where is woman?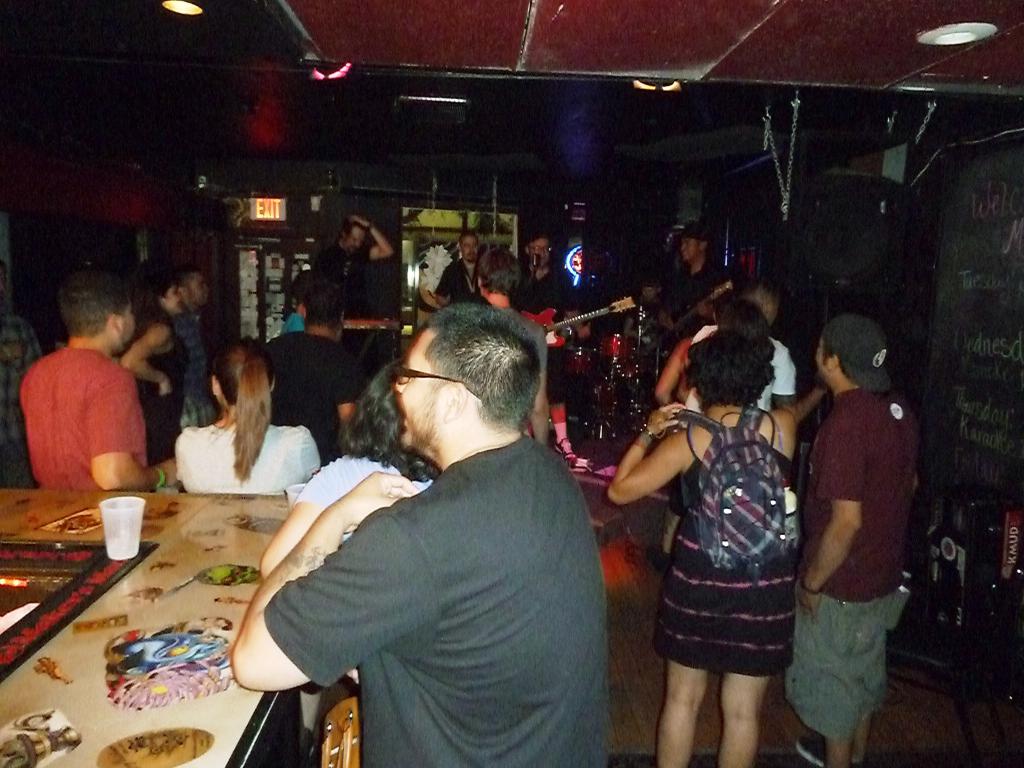
(259, 358, 443, 579).
